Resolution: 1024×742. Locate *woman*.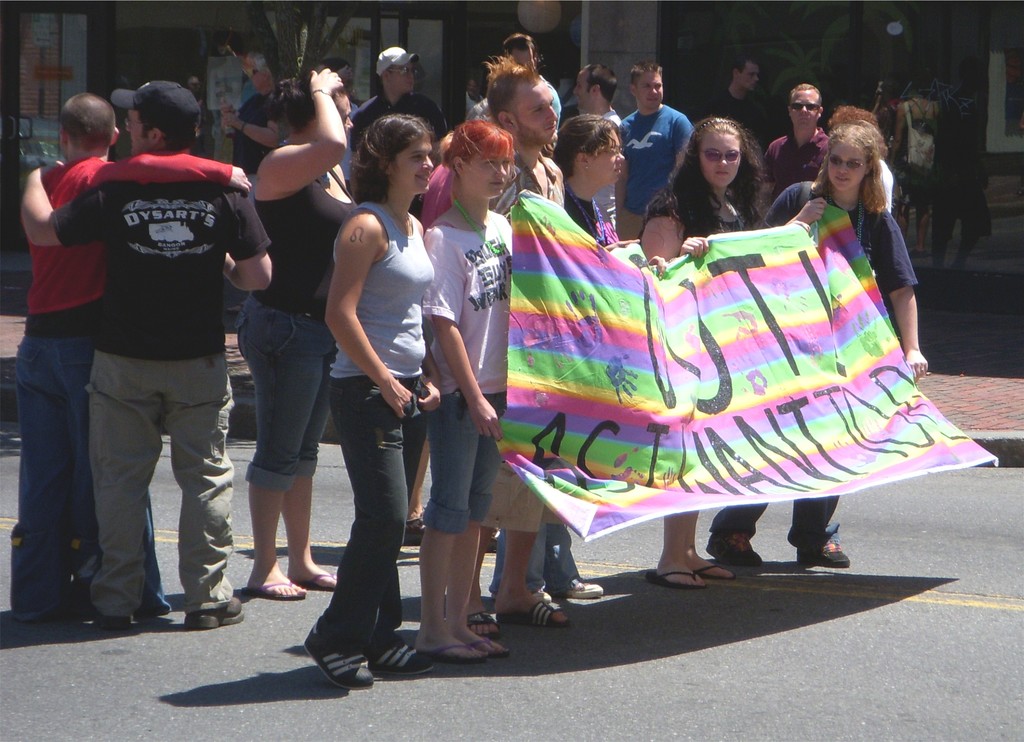
[636,118,772,586].
